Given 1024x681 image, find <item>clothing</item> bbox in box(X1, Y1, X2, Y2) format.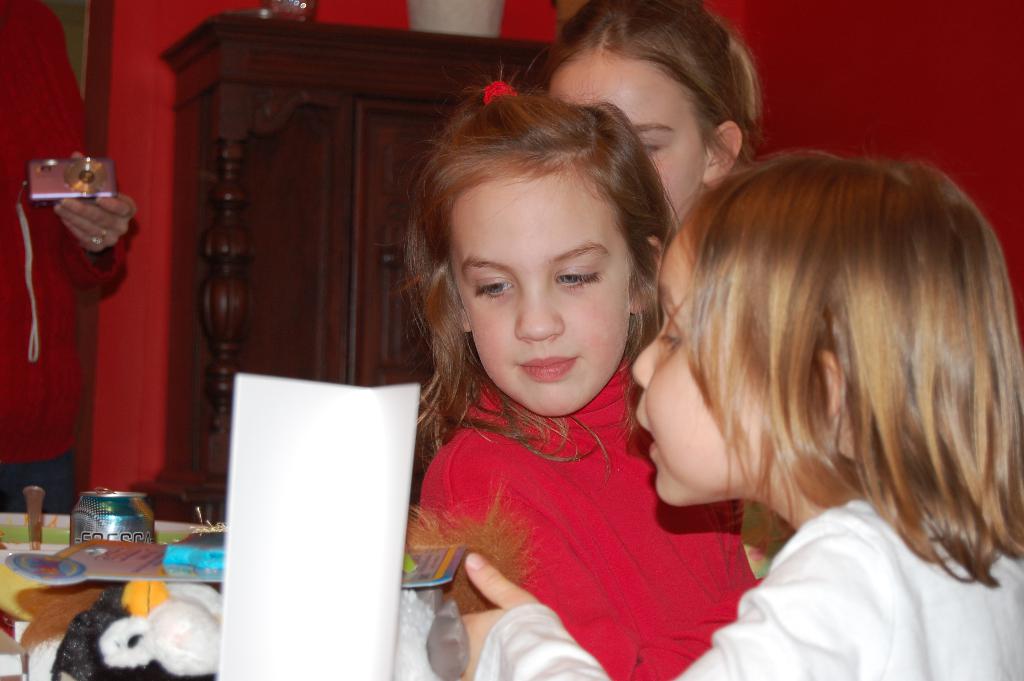
box(2, 6, 125, 514).
